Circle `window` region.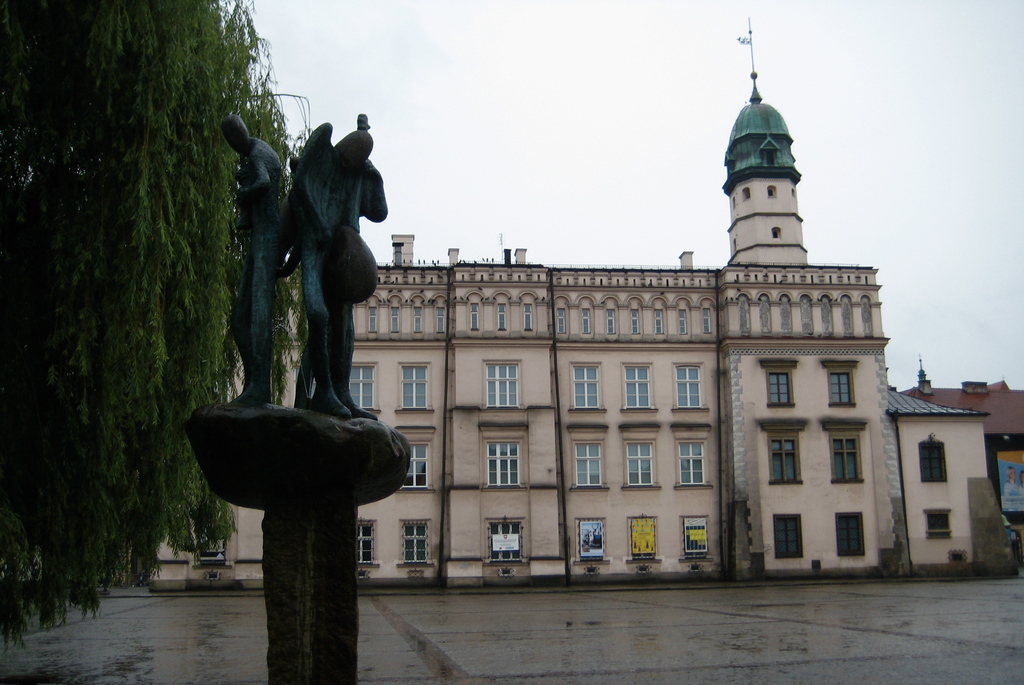
Region: select_region(630, 522, 652, 558).
